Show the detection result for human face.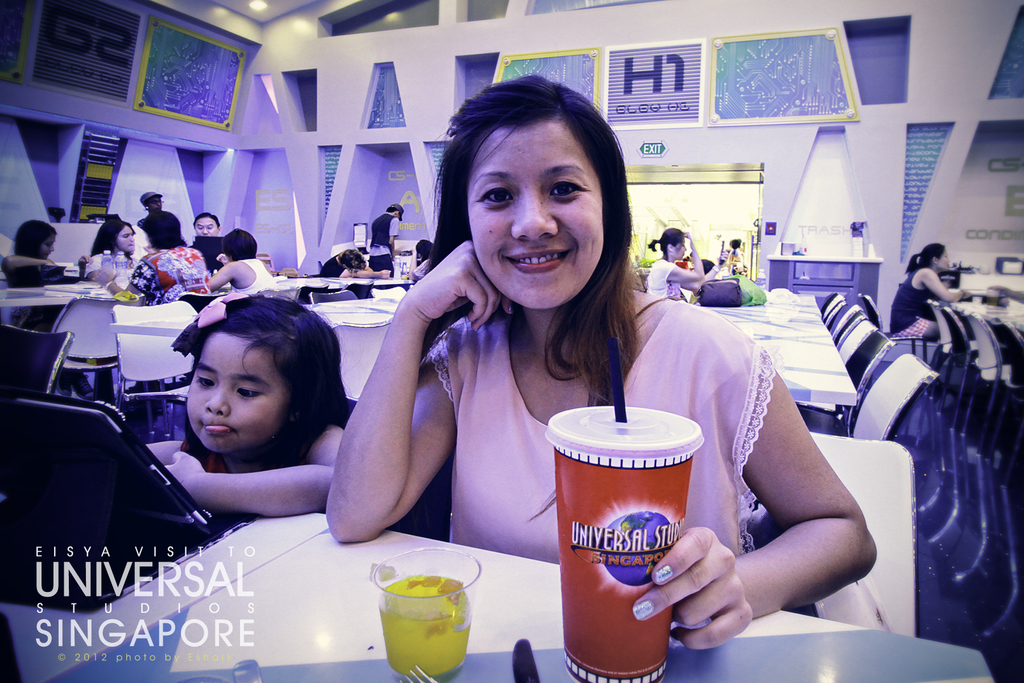
[x1=470, y1=118, x2=601, y2=311].
